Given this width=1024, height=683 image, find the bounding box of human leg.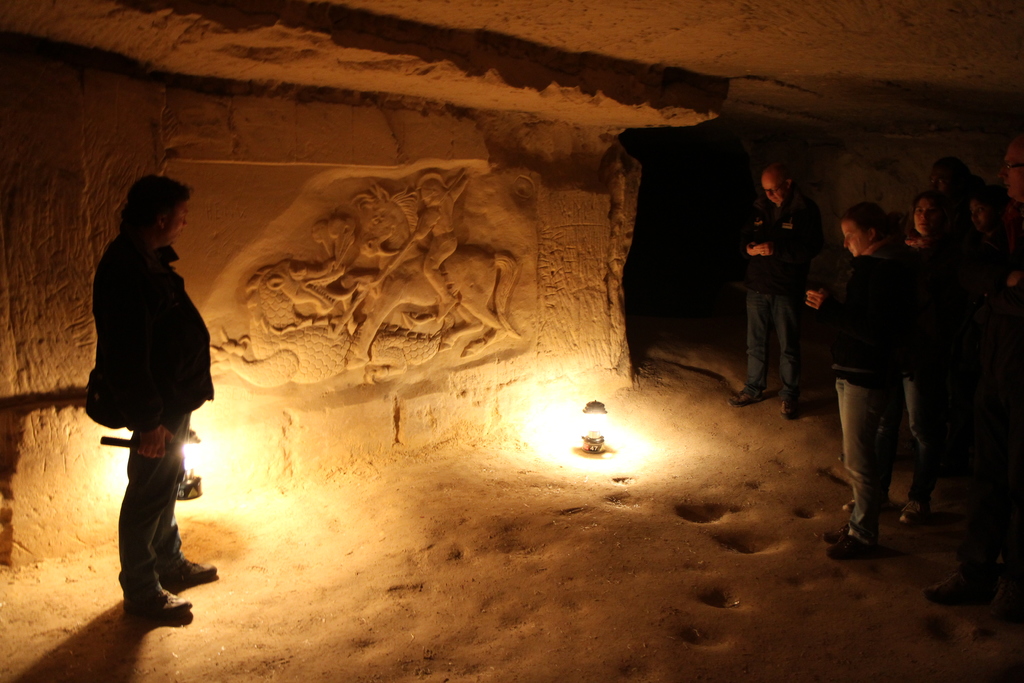
[x1=836, y1=374, x2=877, y2=564].
